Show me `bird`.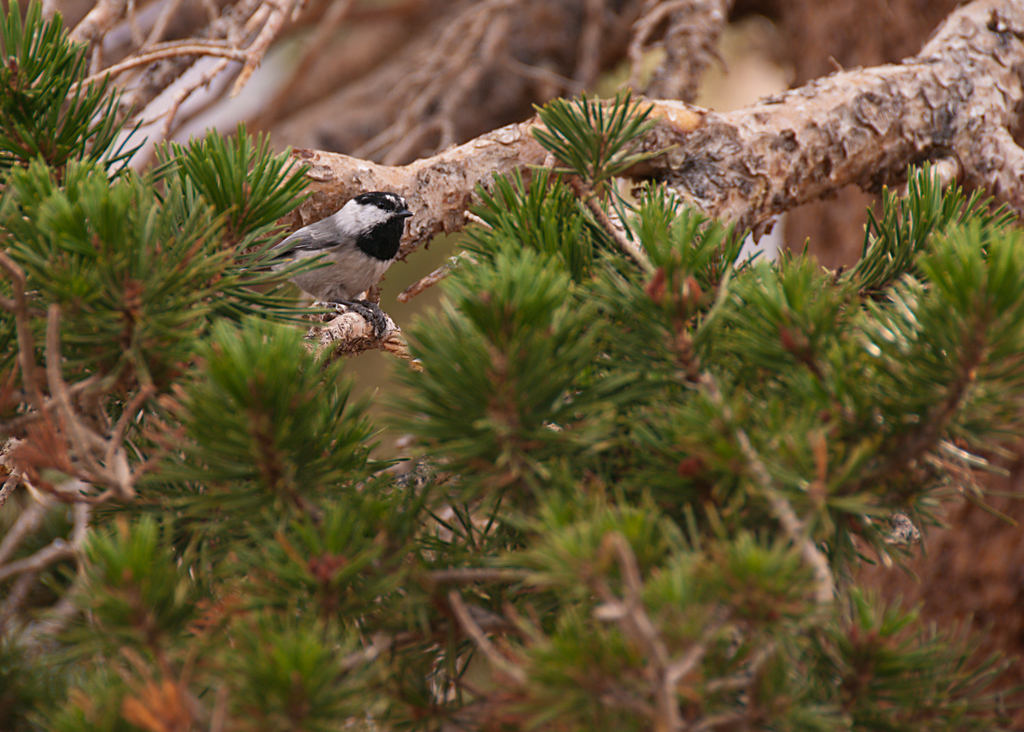
`bird` is here: box=[266, 168, 424, 331].
